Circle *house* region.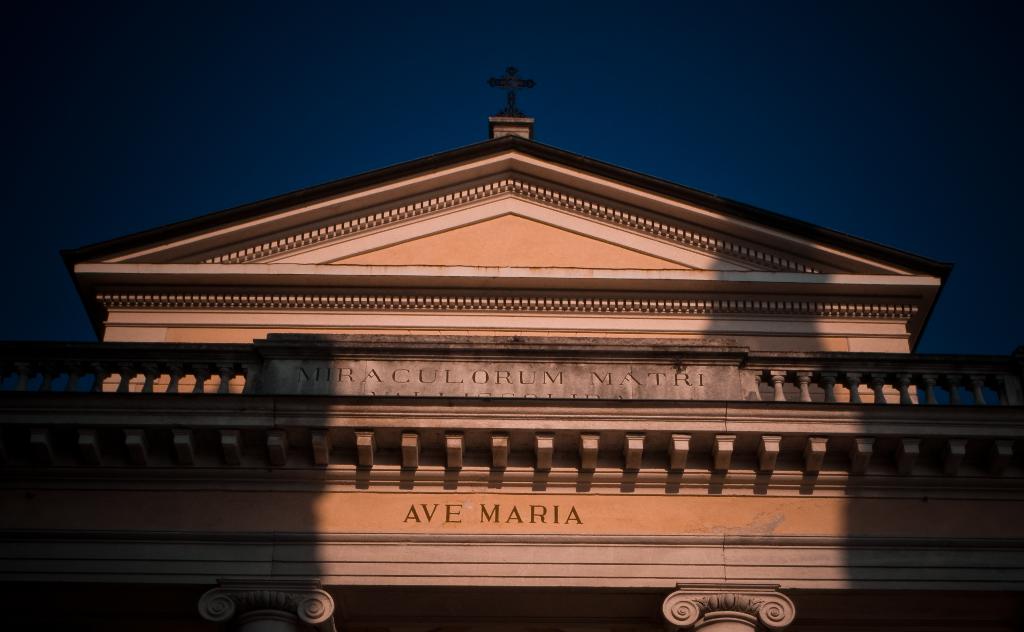
Region: {"left": 34, "top": 33, "right": 1023, "bottom": 615}.
